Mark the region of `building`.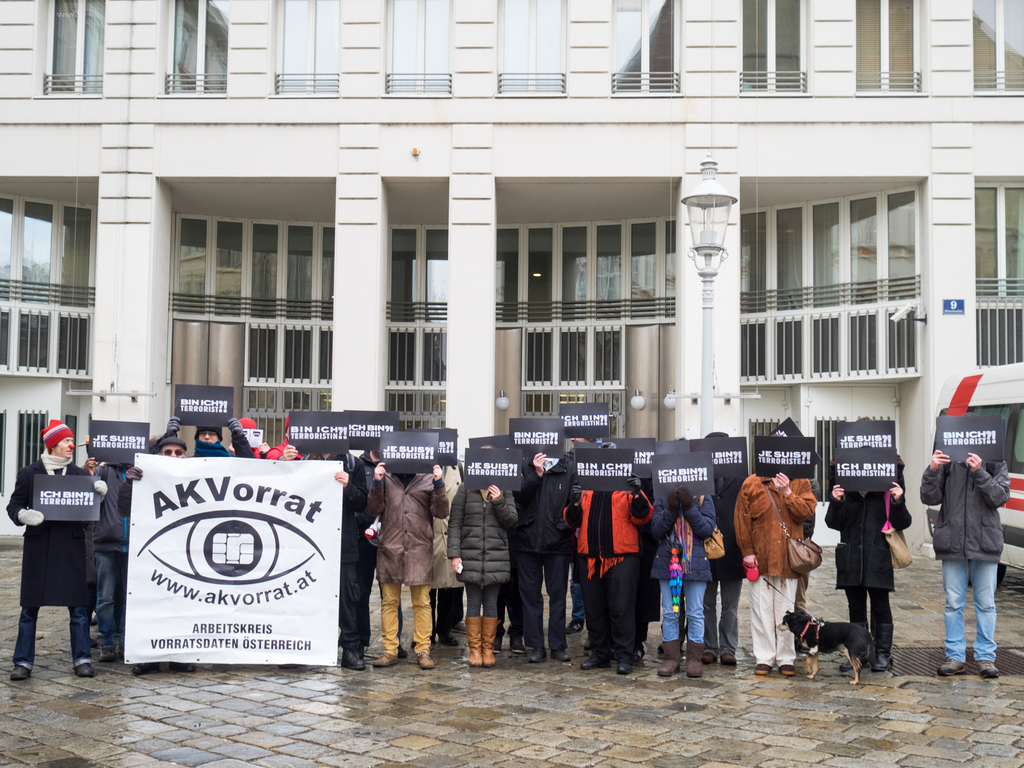
Region: 0,0,1023,561.
